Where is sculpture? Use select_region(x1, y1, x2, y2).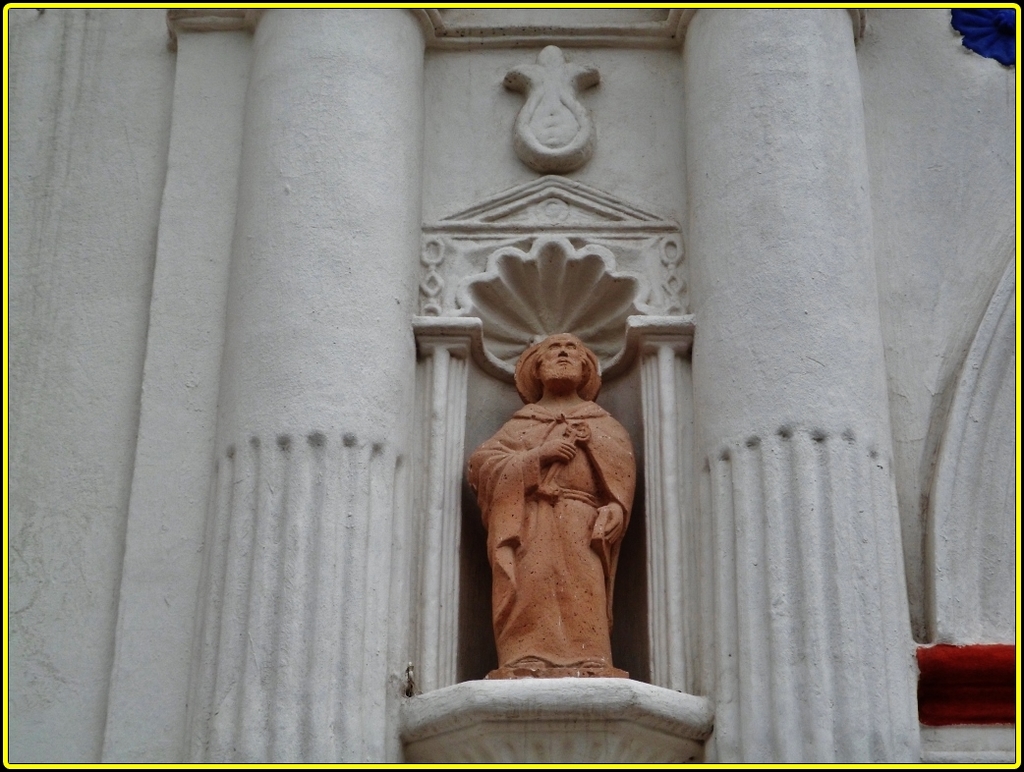
select_region(460, 334, 633, 677).
